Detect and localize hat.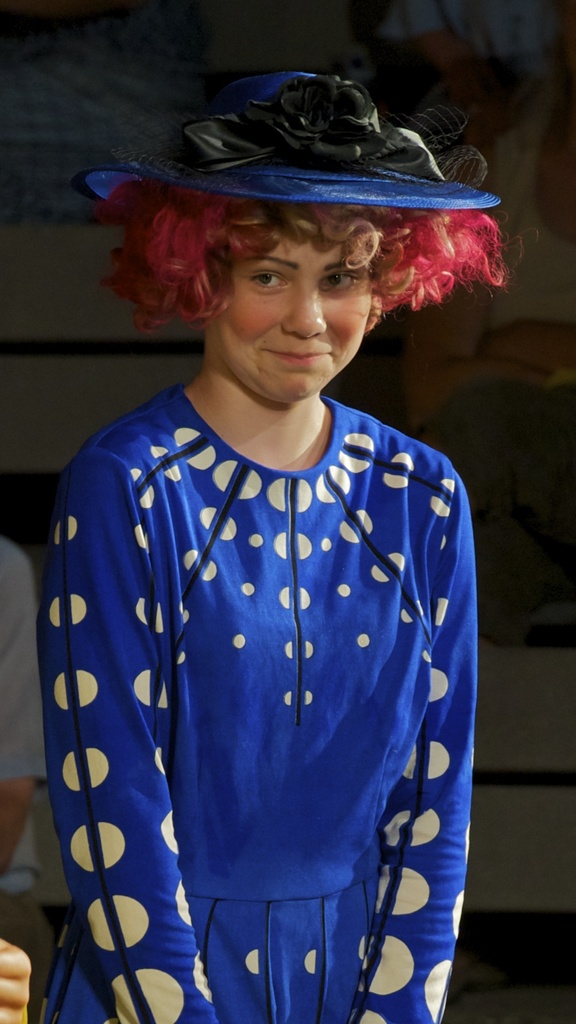
Localized at {"left": 76, "top": 74, "right": 500, "bottom": 205}.
